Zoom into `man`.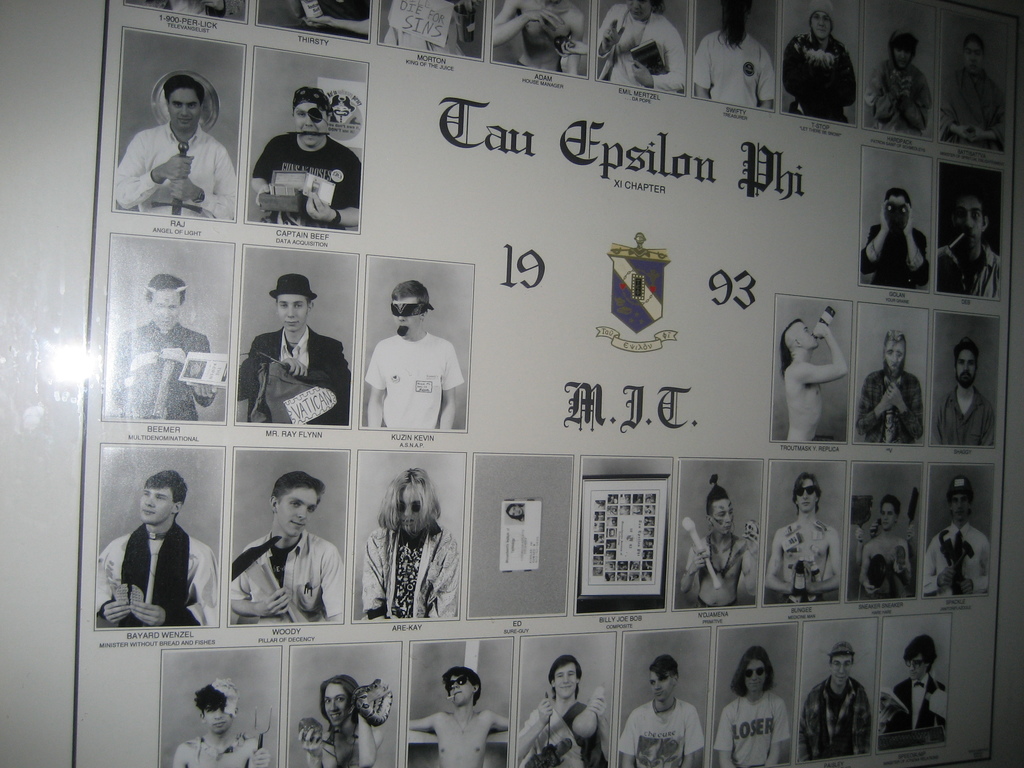
Zoom target: [x1=880, y1=632, x2=947, y2=751].
